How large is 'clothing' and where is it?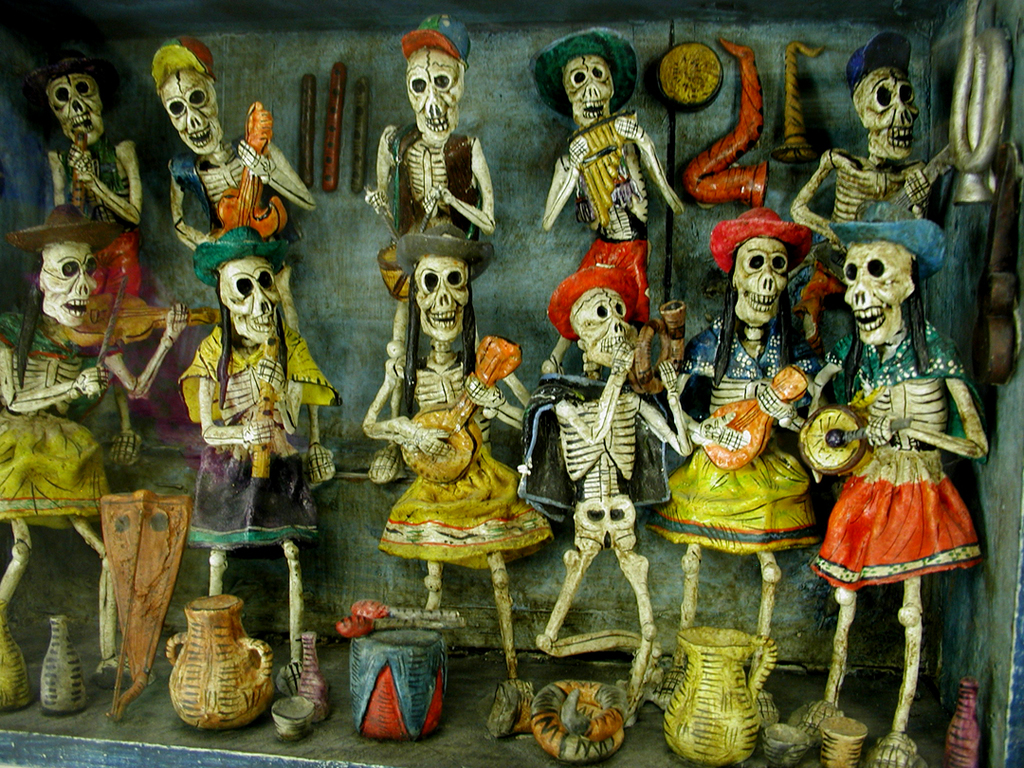
Bounding box: [x1=519, y1=382, x2=688, y2=522].
